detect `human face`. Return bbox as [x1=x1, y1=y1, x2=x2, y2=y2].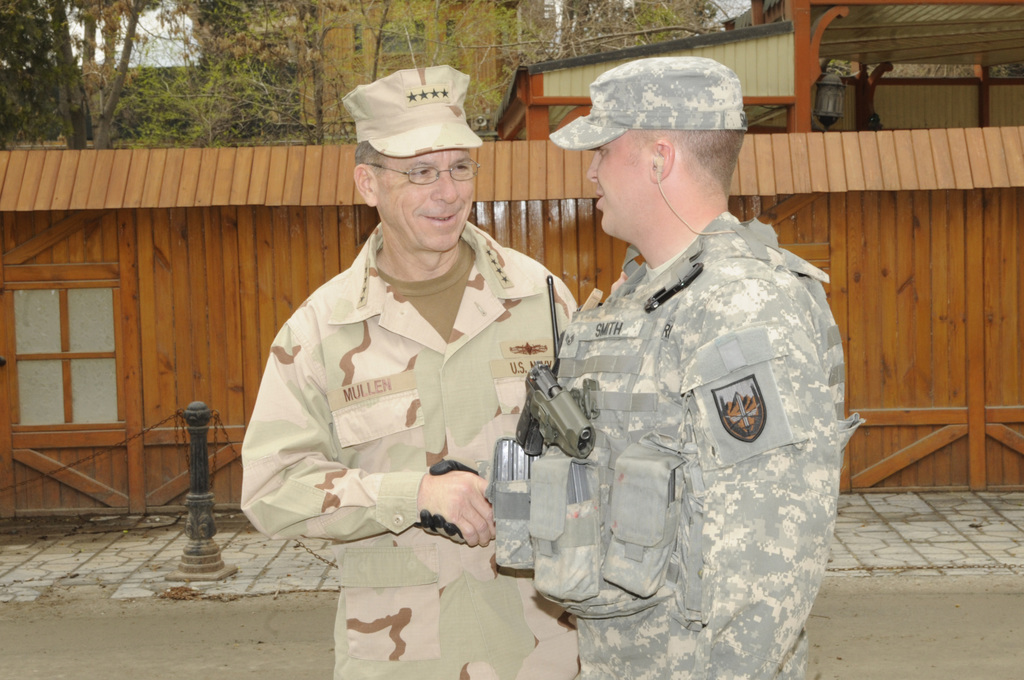
[x1=362, y1=150, x2=476, y2=252].
